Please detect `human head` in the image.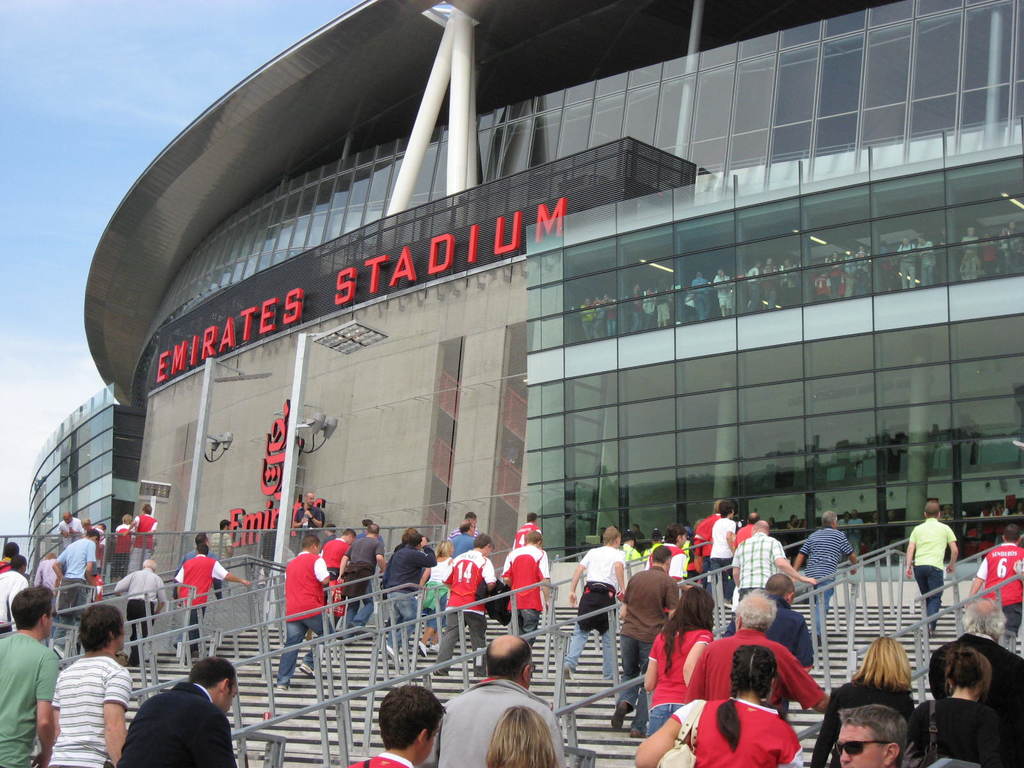
l=623, t=529, r=630, b=546.
